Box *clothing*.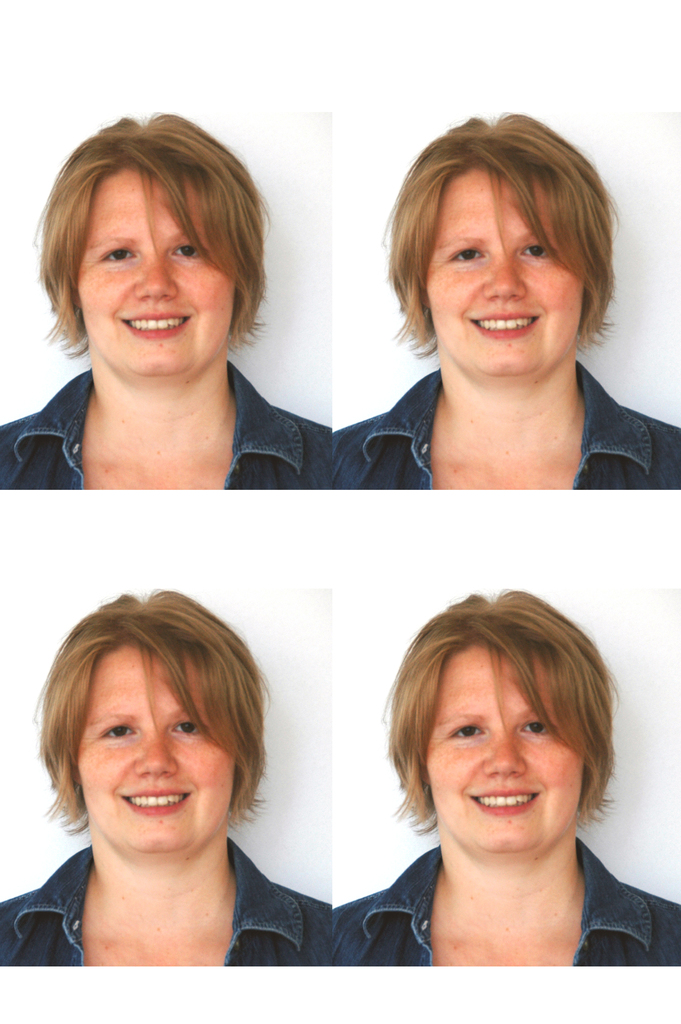
329/354/680/497.
